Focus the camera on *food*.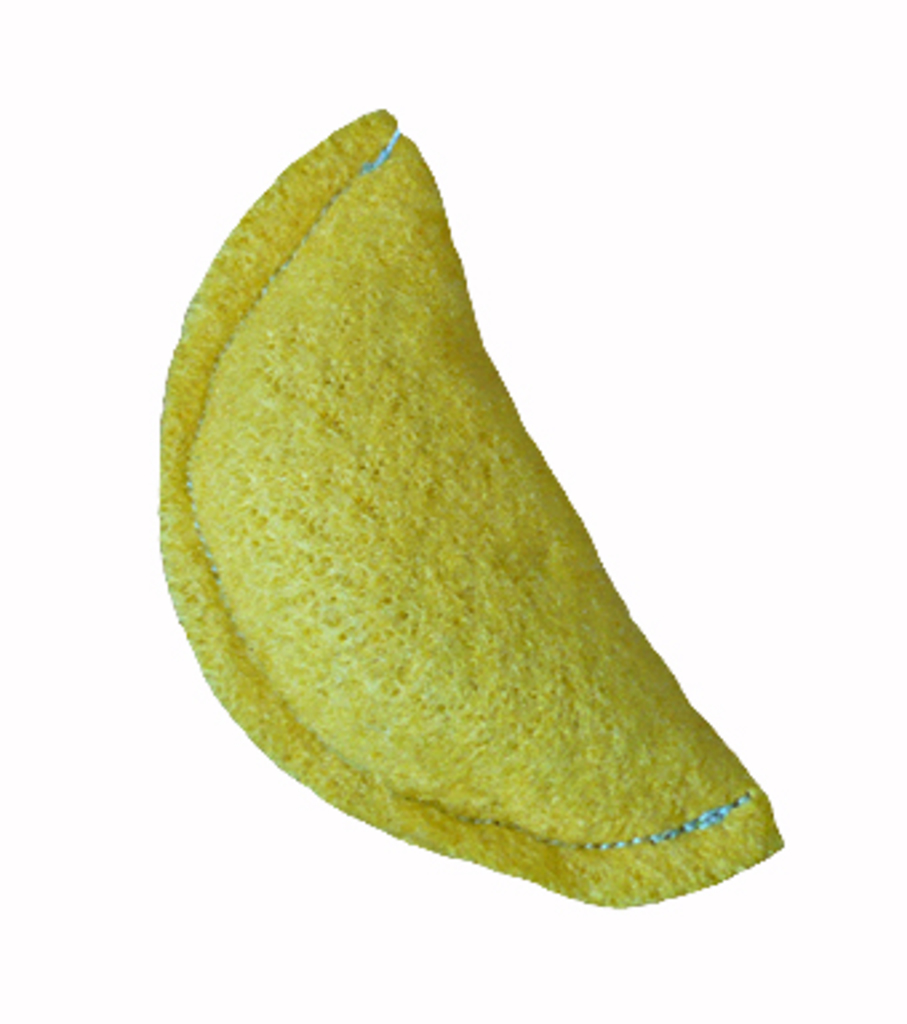
Focus region: (x1=171, y1=139, x2=782, y2=867).
